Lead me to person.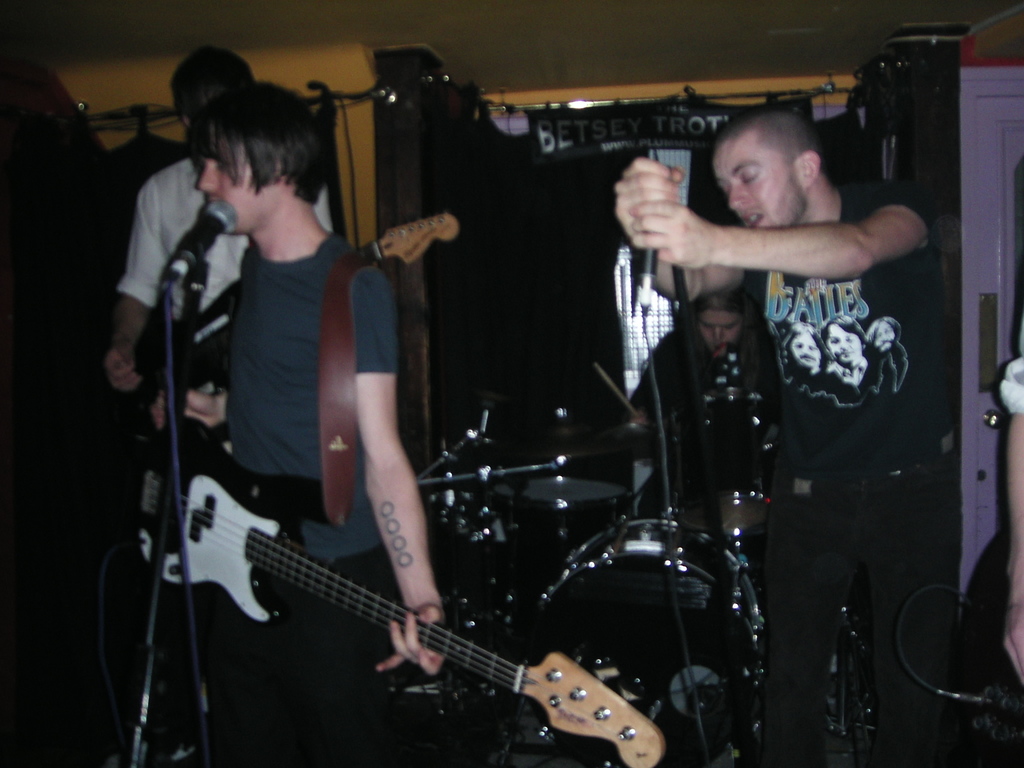
Lead to x1=110 y1=47 x2=334 y2=580.
